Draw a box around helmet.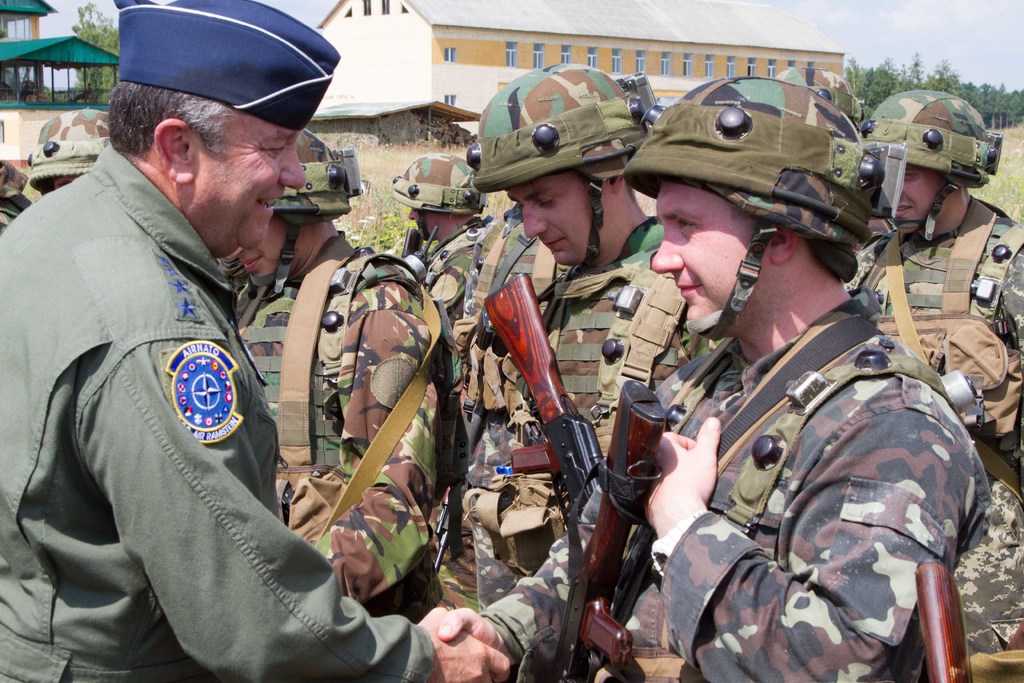
466/63/652/264.
